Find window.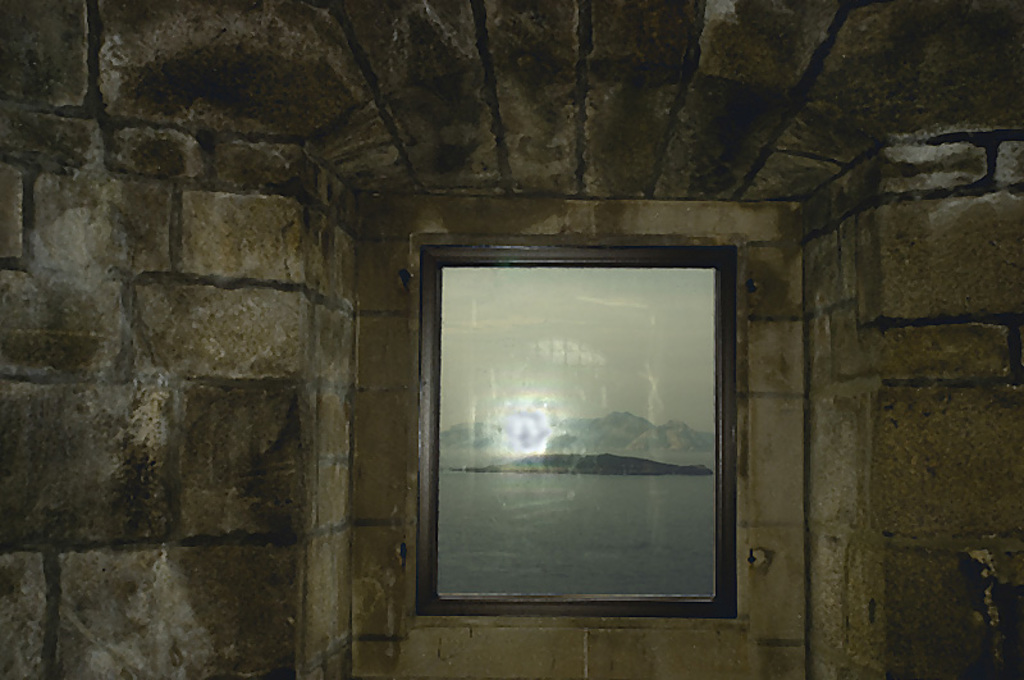
x1=417 y1=250 x2=740 y2=619.
